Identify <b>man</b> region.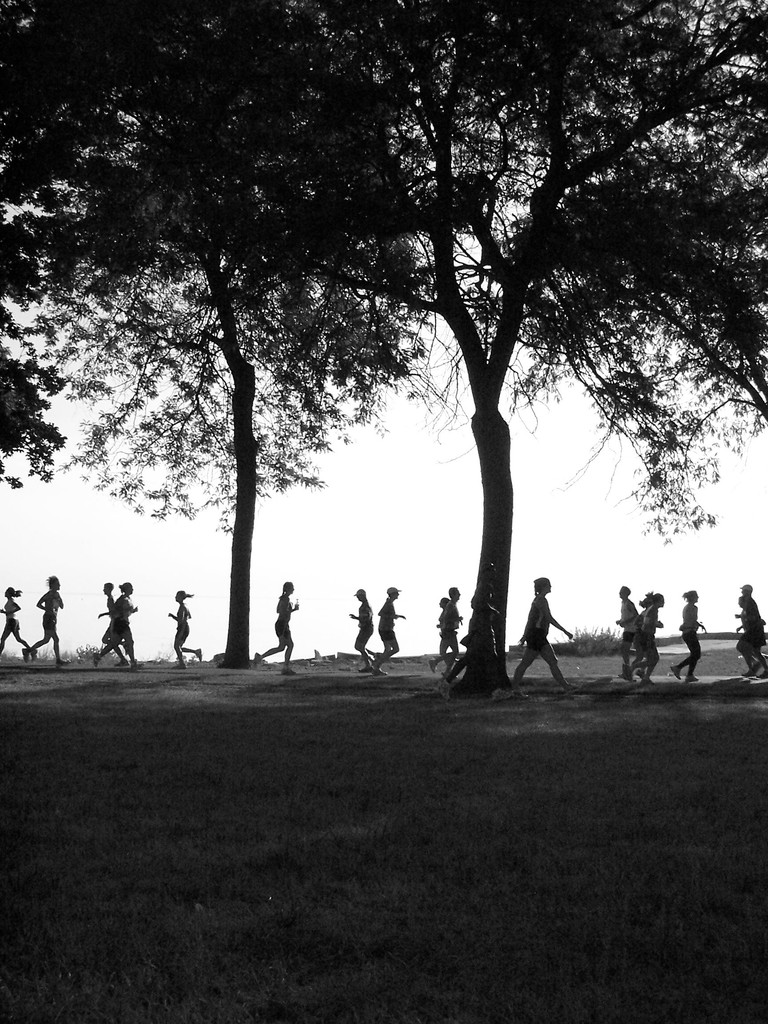
Region: <region>371, 587, 404, 675</region>.
